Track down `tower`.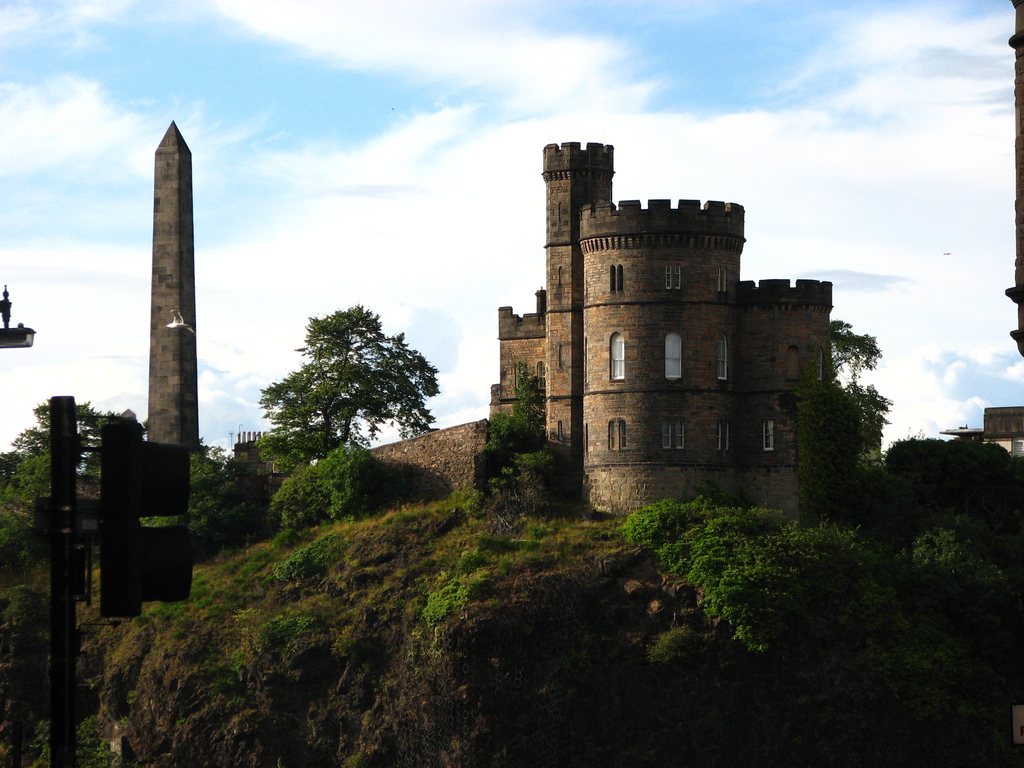
Tracked to locate(147, 122, 193, 452).
